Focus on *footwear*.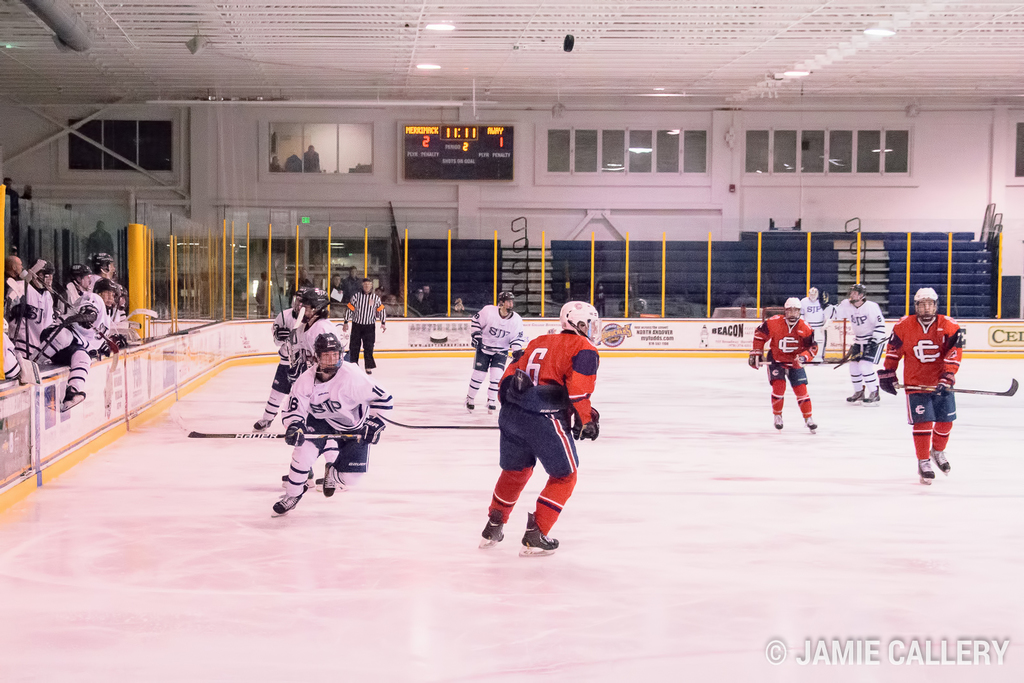
Focused at (267, 454, 335, 517).
